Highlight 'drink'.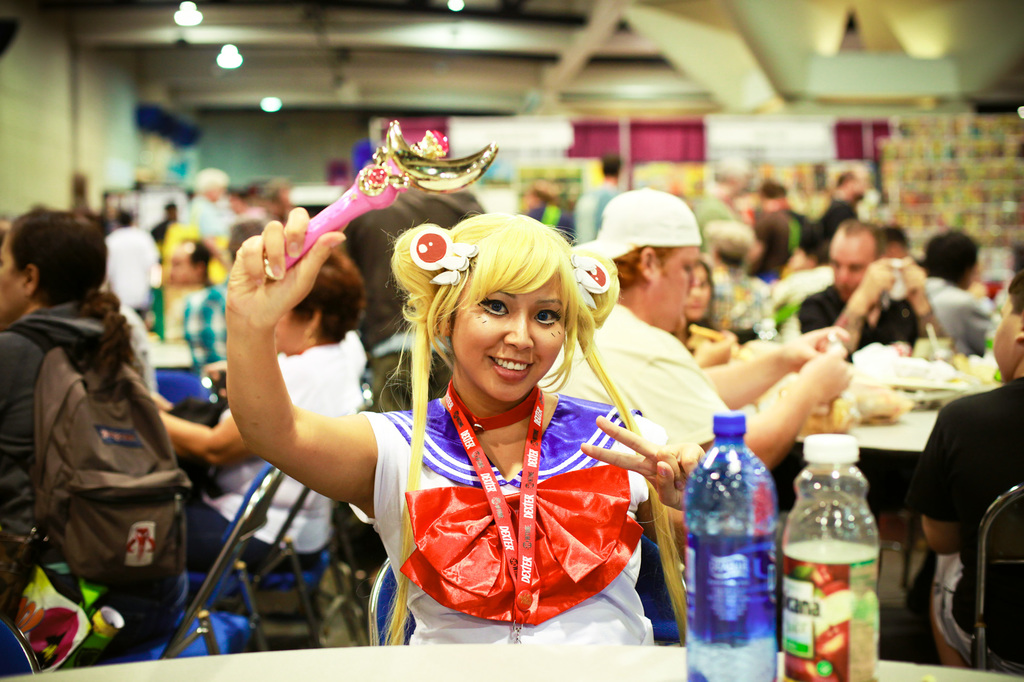
Highlighted region: select_region(698, 409, 787, 681).
